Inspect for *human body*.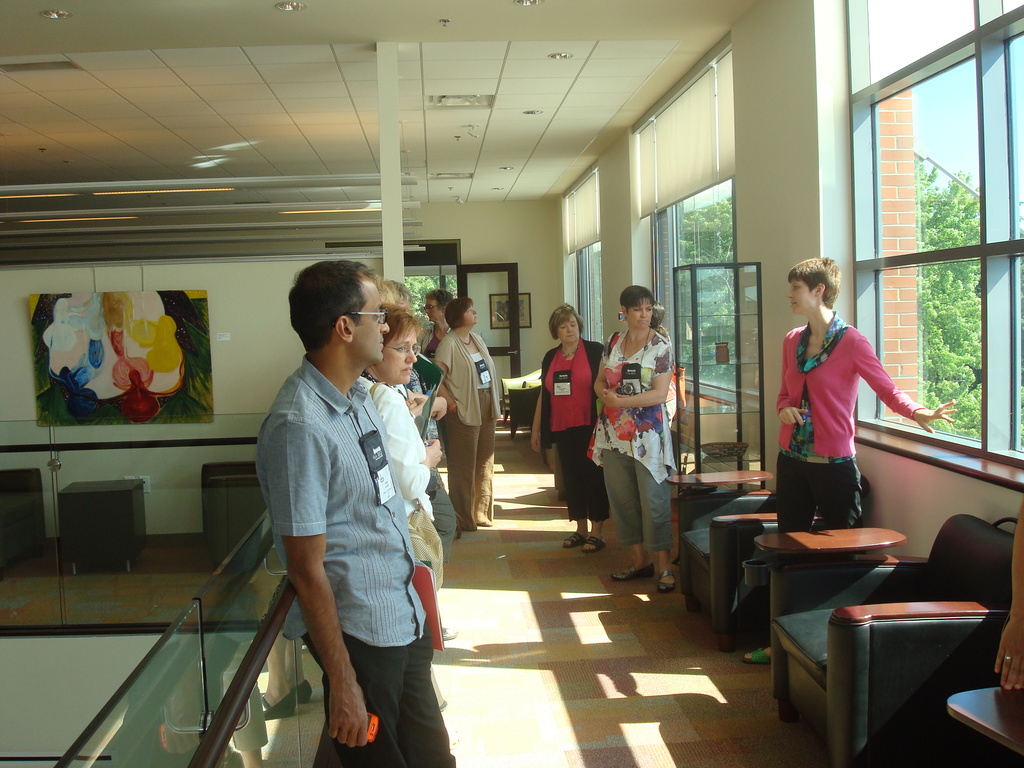
Inspection: (431,296,509,532).
